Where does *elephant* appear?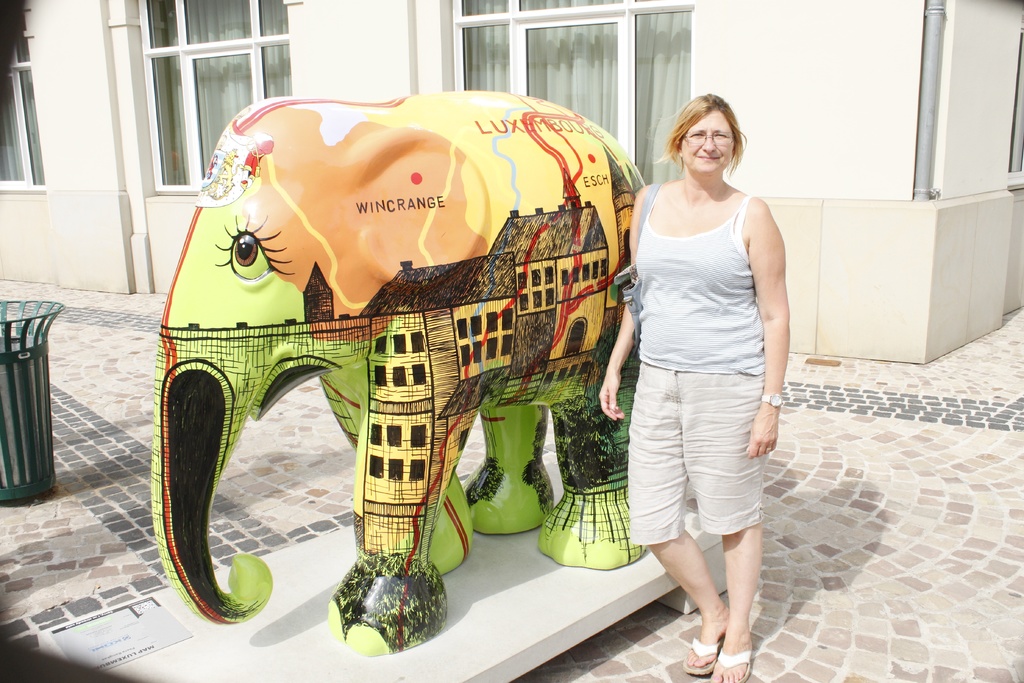
Appears at left=147, top=92, right=650, bottom=655.
